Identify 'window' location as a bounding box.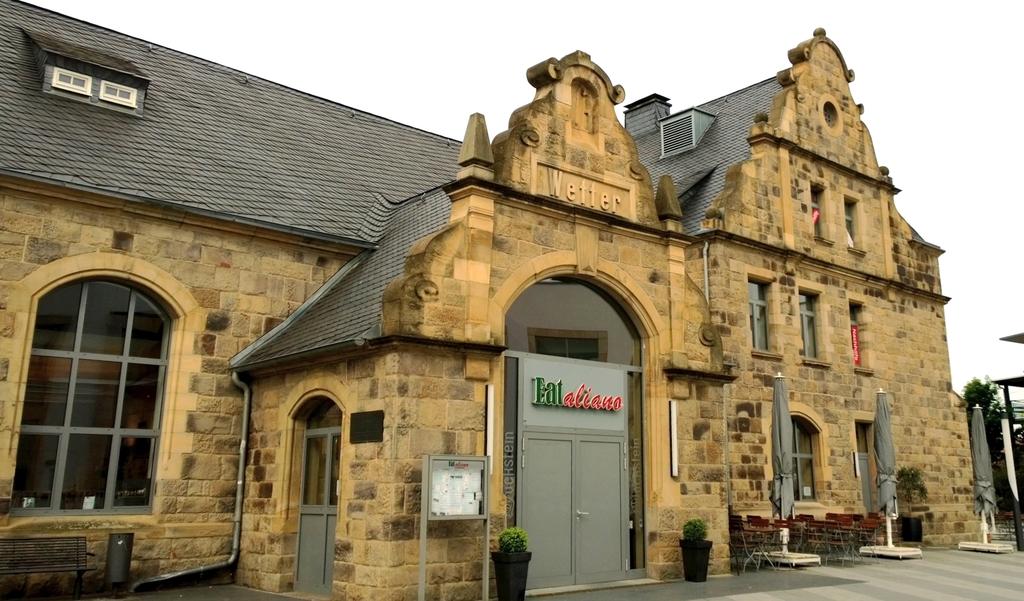
808, 184, 826, 237.
